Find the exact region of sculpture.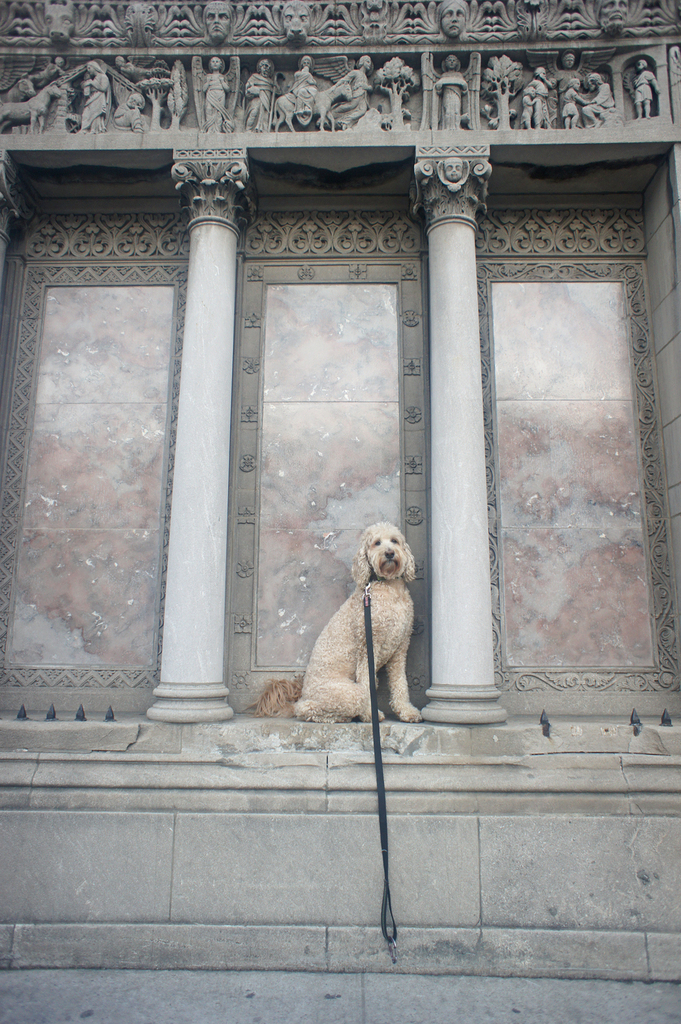
Exact region: bbox(439, 0, 473, 46).
